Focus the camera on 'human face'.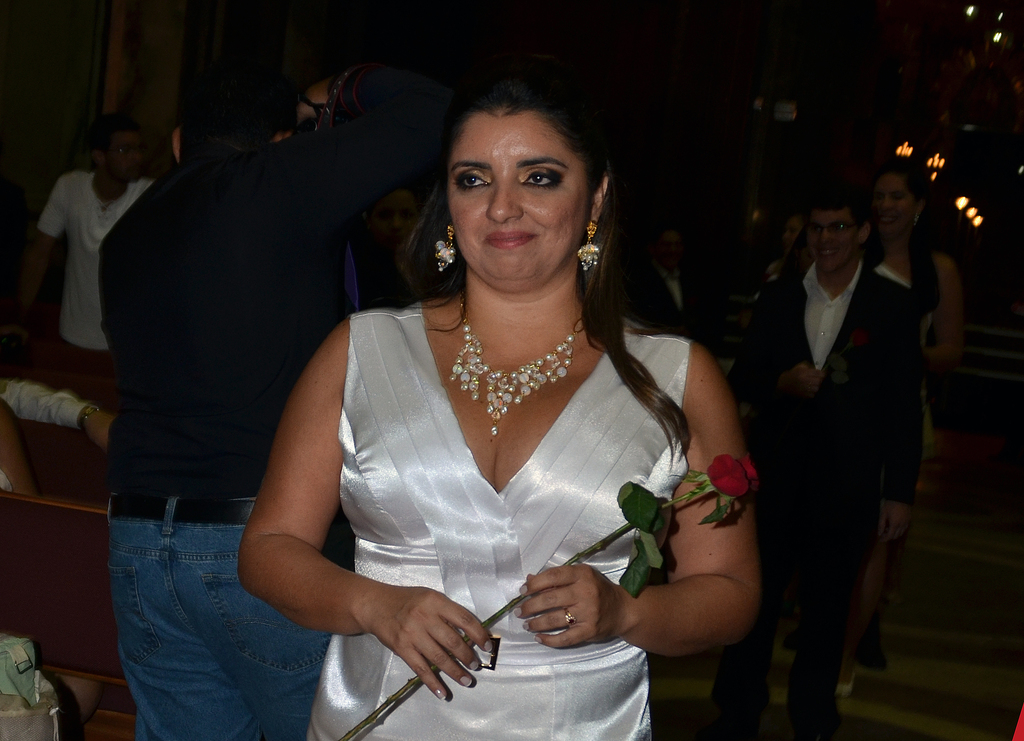
Focus region: (109, 134, 143, 177).
